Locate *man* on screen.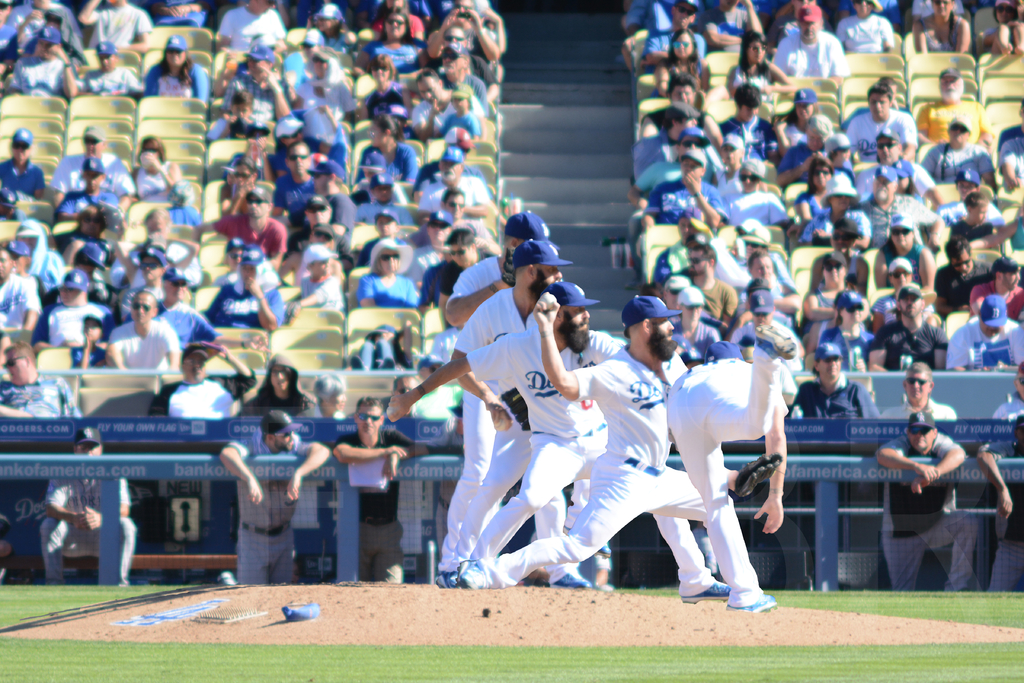
On screen at {"left": 196, "top": 188, "right": 288, "bottom": 272}.
